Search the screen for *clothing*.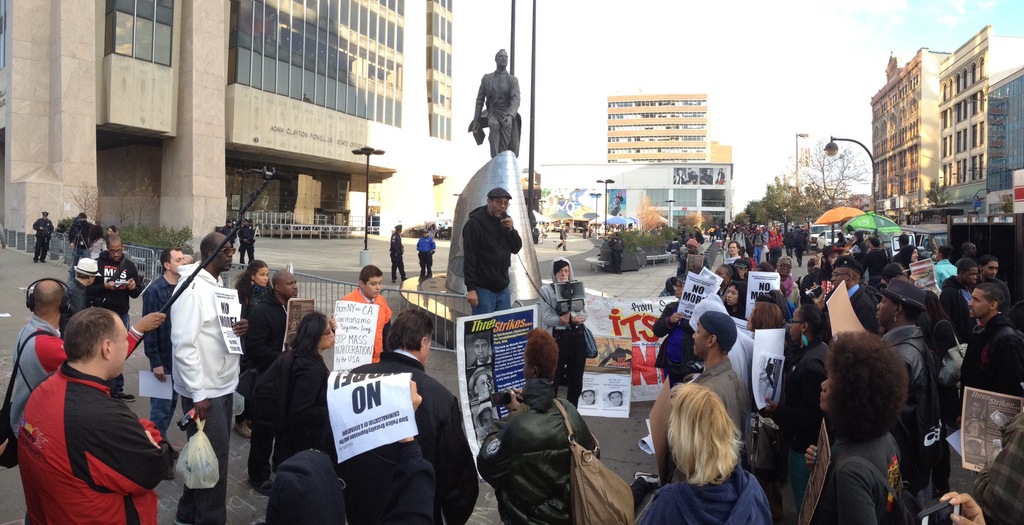
Found at <box>169,255,240,524</box>.
